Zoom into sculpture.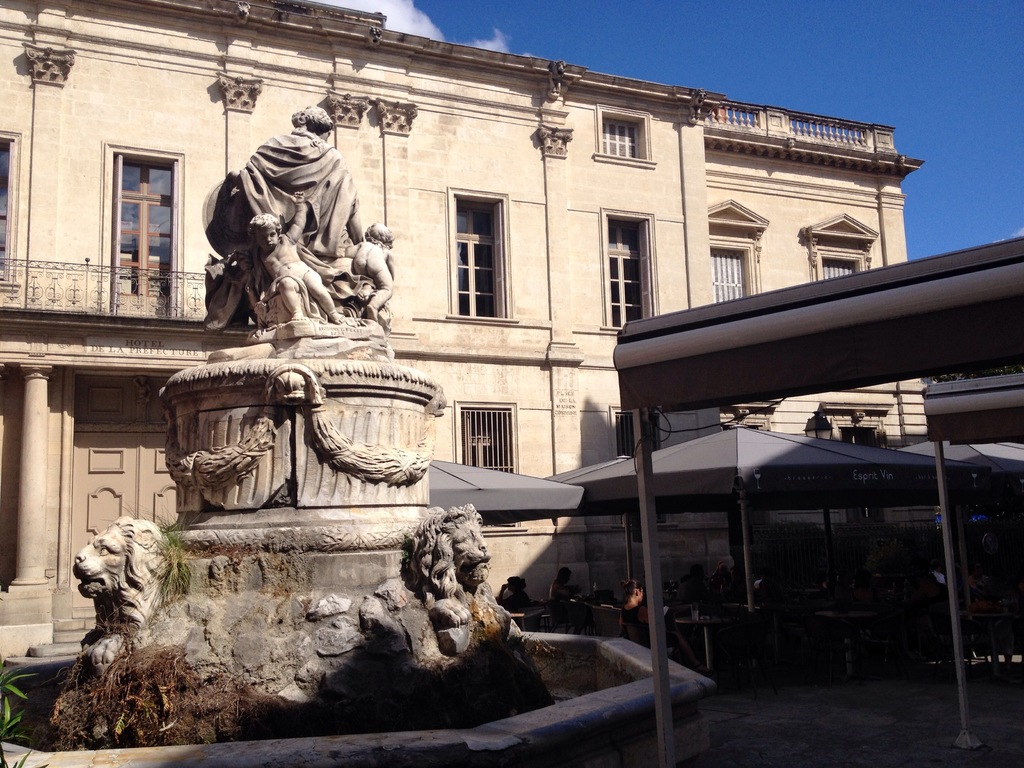
Zoom target: Rect(67, 516, 178, 649).
